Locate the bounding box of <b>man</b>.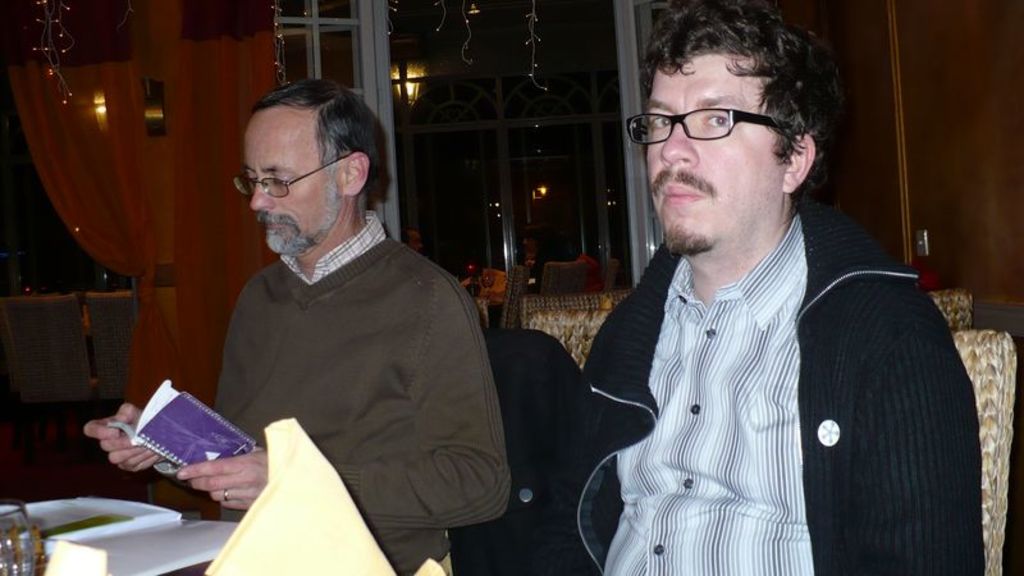
Bounding box: [x1=166, y1=83, x2=520, y2=559].
